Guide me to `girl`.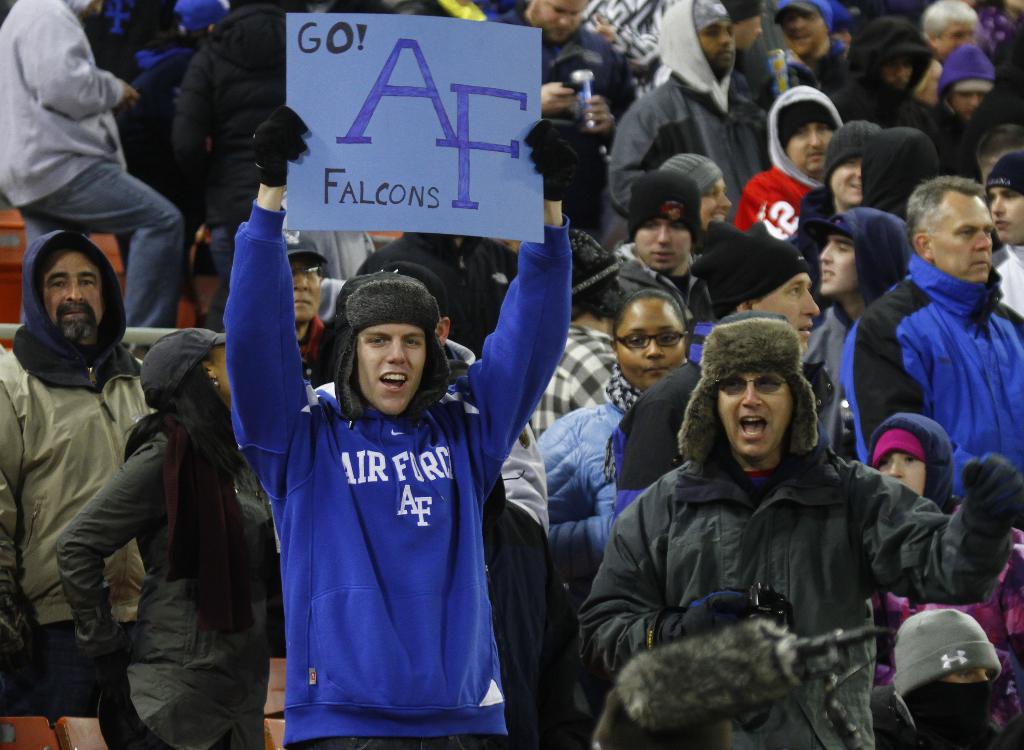
Guidance: Rect(56, 327, 276, 749).
